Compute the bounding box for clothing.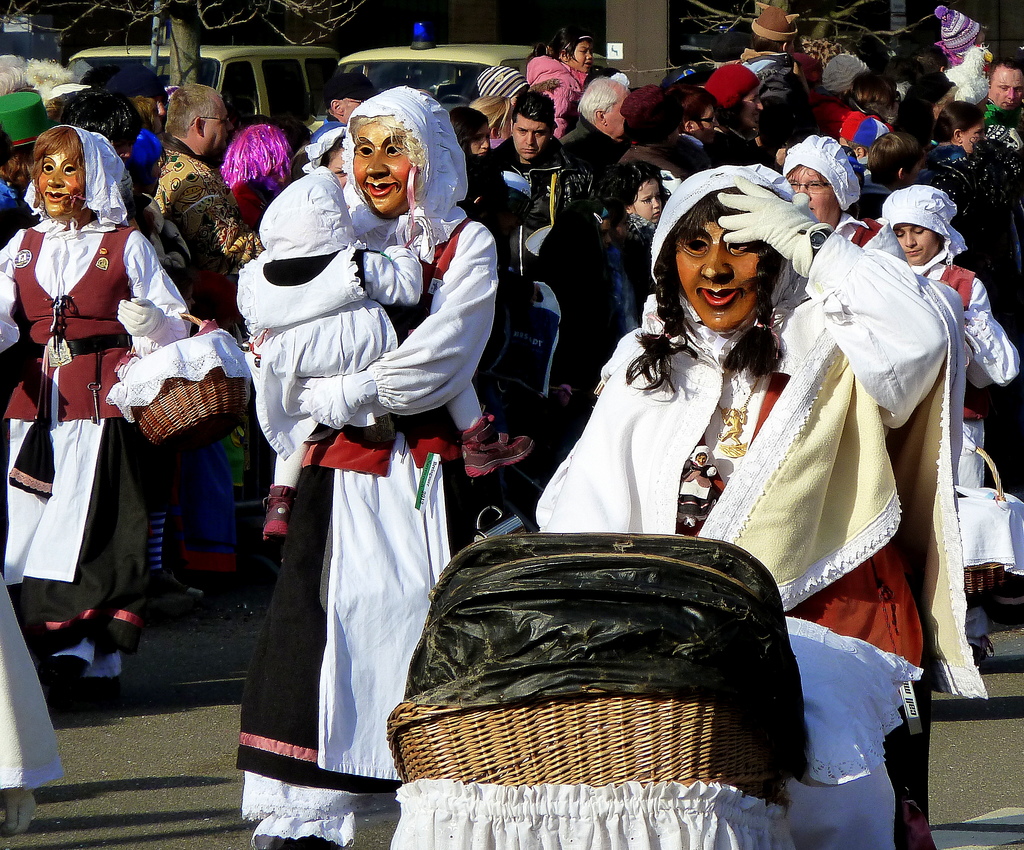
10/154/151/646.
